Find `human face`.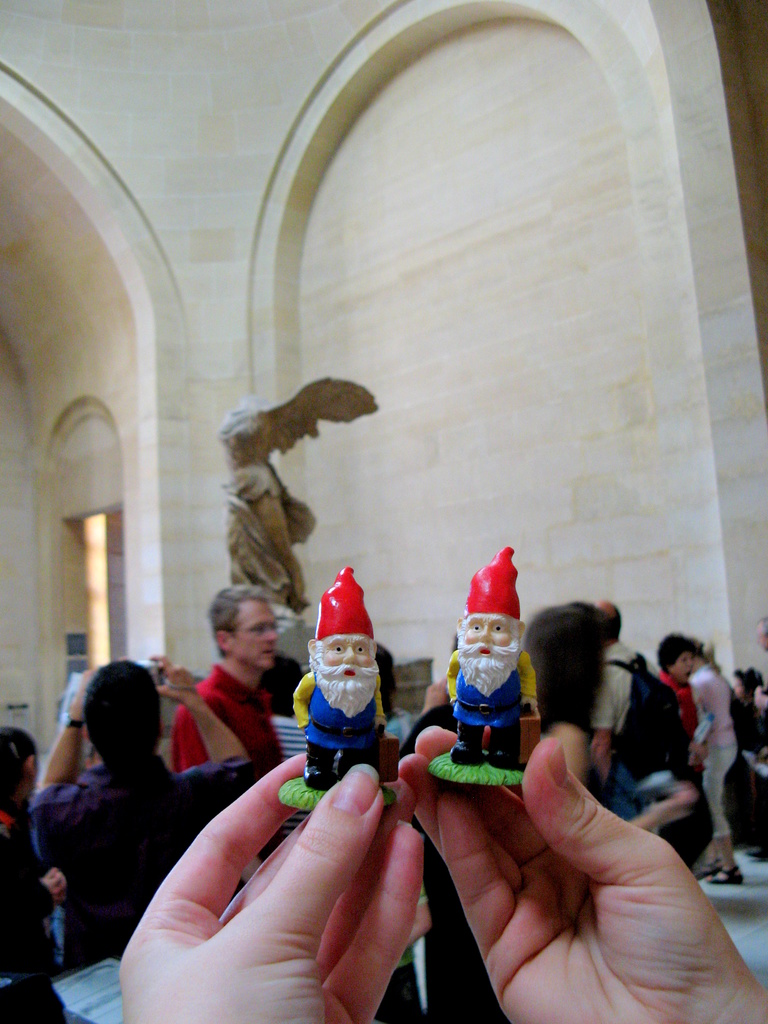
bbox=(323, 632, 376, 678).
